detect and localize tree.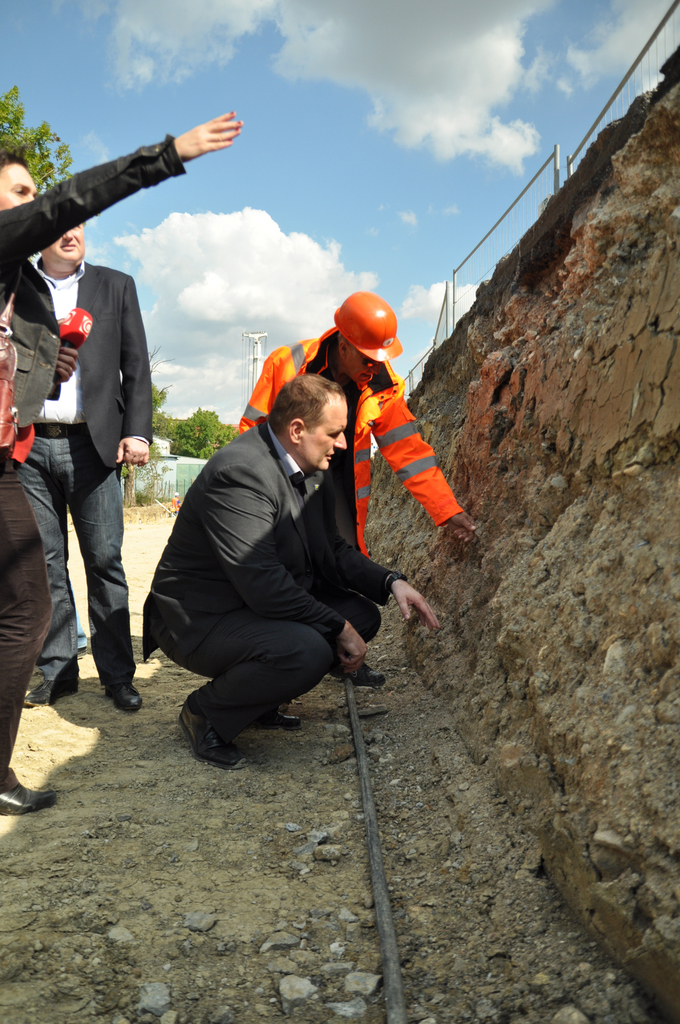
Localized at bbox=(0, 83, 77, 204).
